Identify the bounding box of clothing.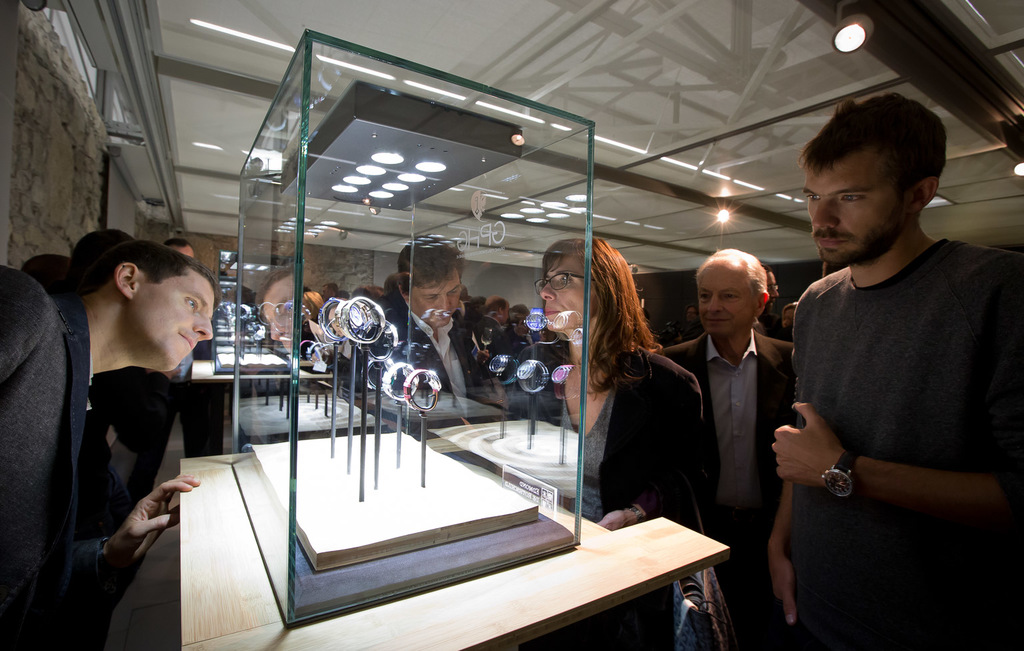
x1=769 y1=176 x2=1001 y2=626.
